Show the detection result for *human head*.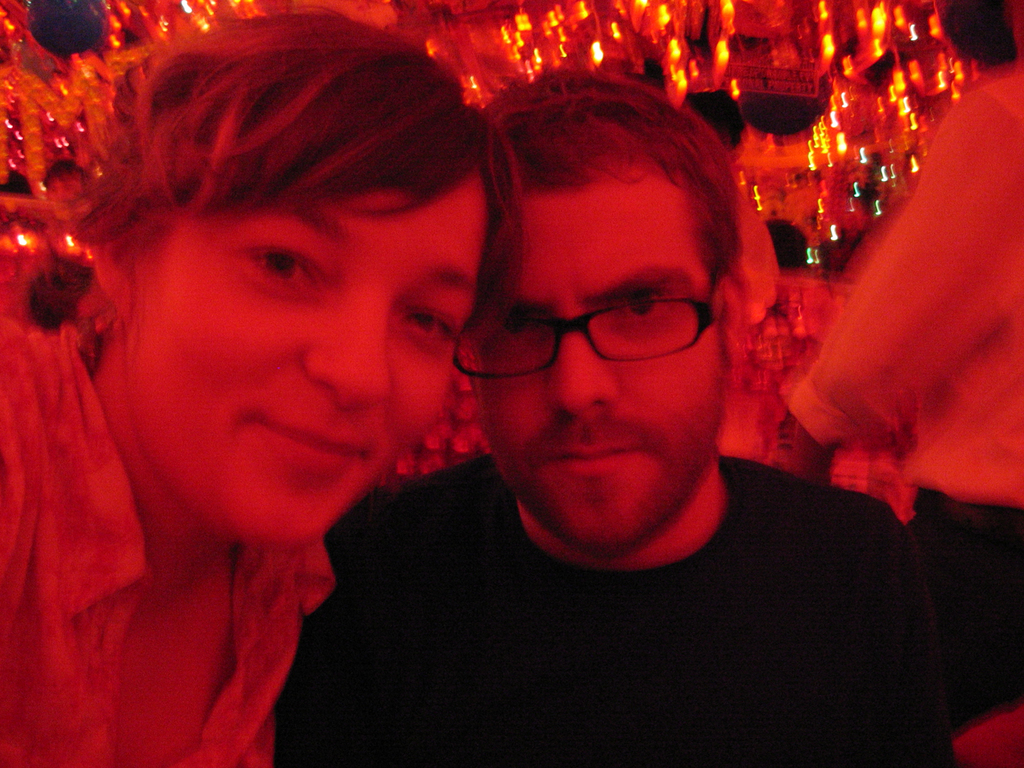
(left=446, top=55, right=765, bottom=502).
